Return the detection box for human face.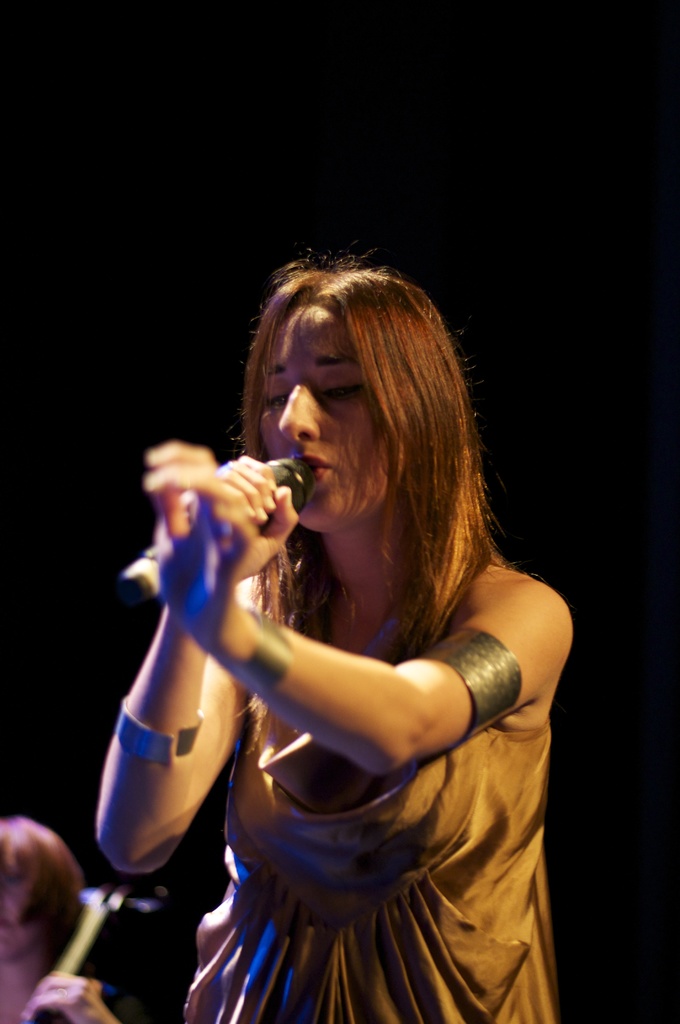
l=253, t=307, r=400, b=533.
